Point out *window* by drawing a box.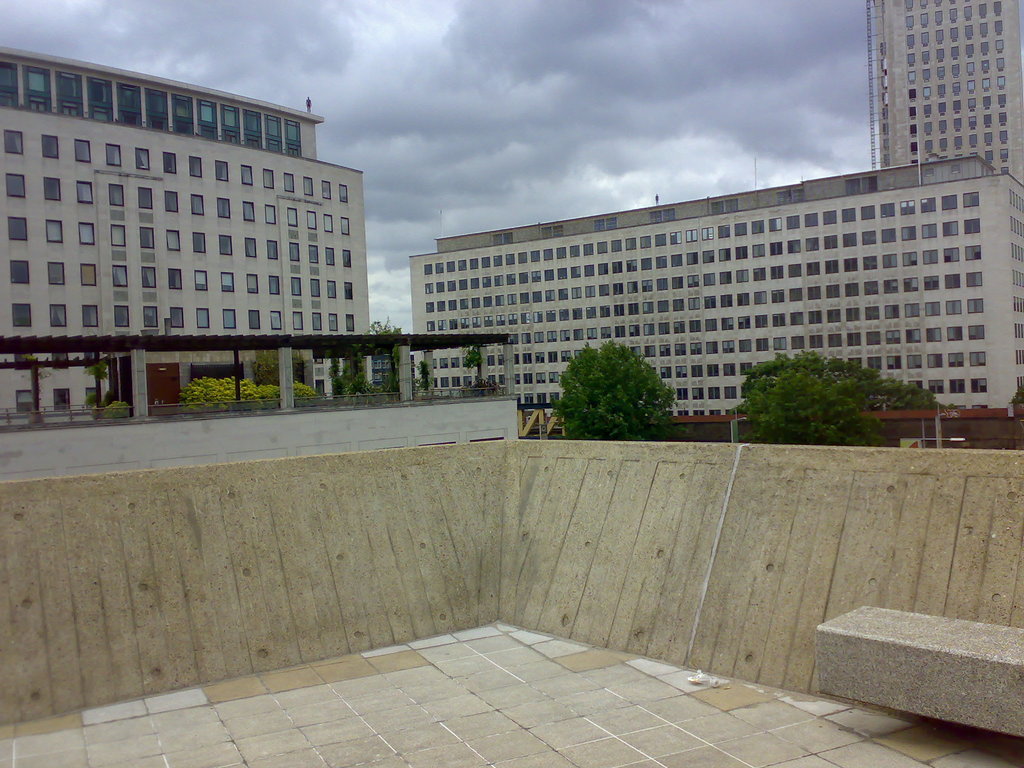
crop(323, 249, 337, 266).
